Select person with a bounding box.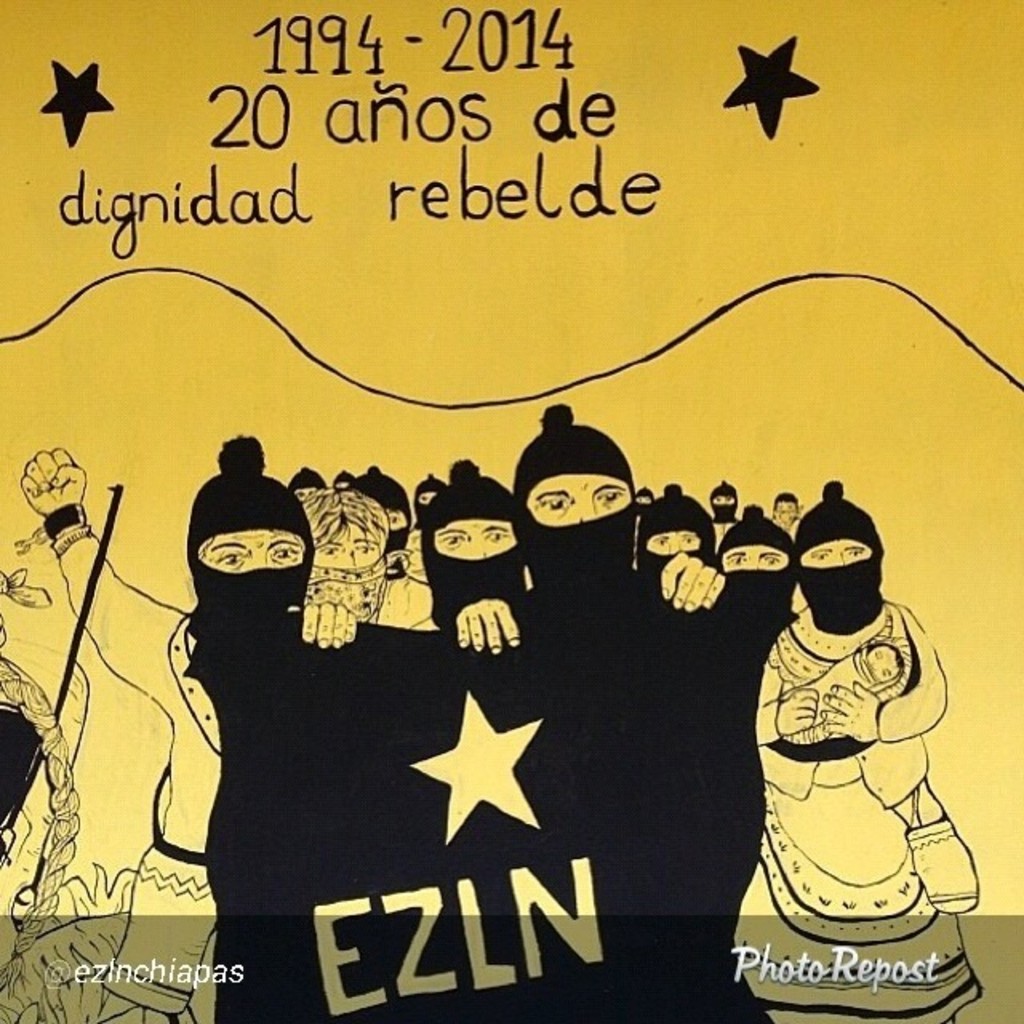
(left=717, top=538, right=794, bottom=573).
